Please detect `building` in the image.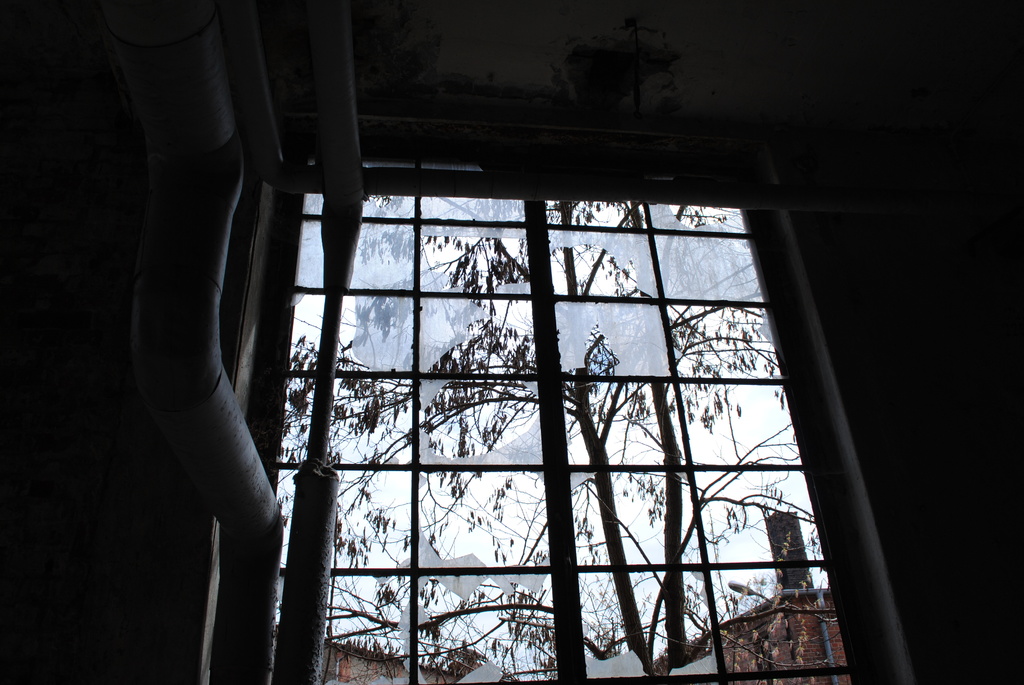
rect(710, 506, 850, 684).
